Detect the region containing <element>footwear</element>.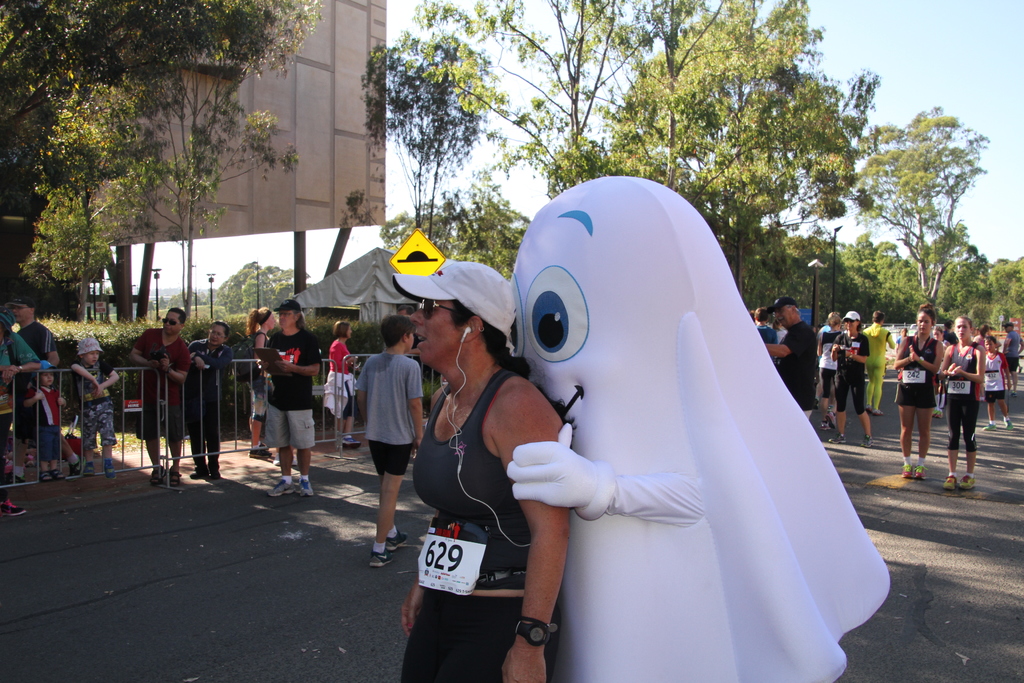
{"left": 207, "top": 461, "right": 220, "bottom": 479}.
